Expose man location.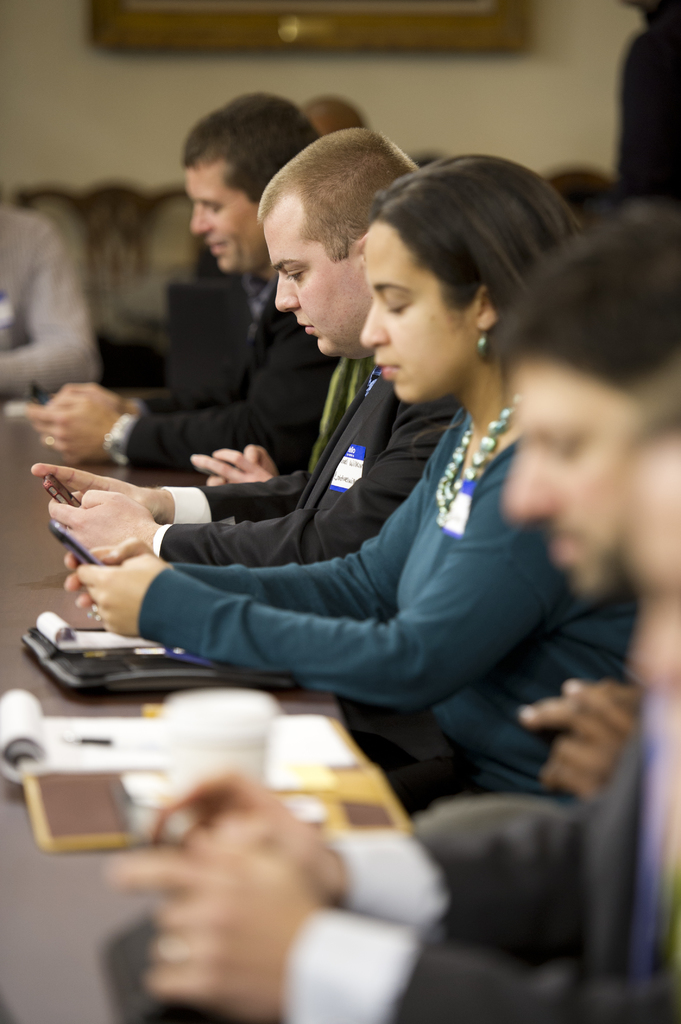
Exposed at rect(30, 88, 336, 466).
